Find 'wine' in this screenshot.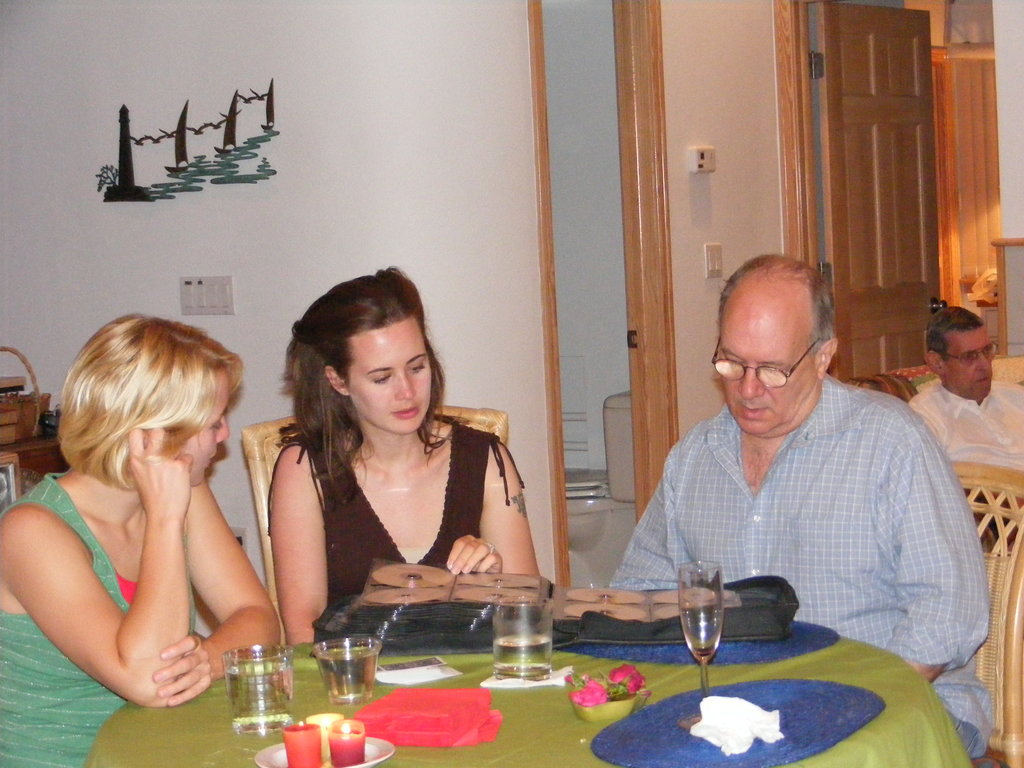
The bounding box for 'wine' is [x1=689, y1=645, x2=714, y2=659].
